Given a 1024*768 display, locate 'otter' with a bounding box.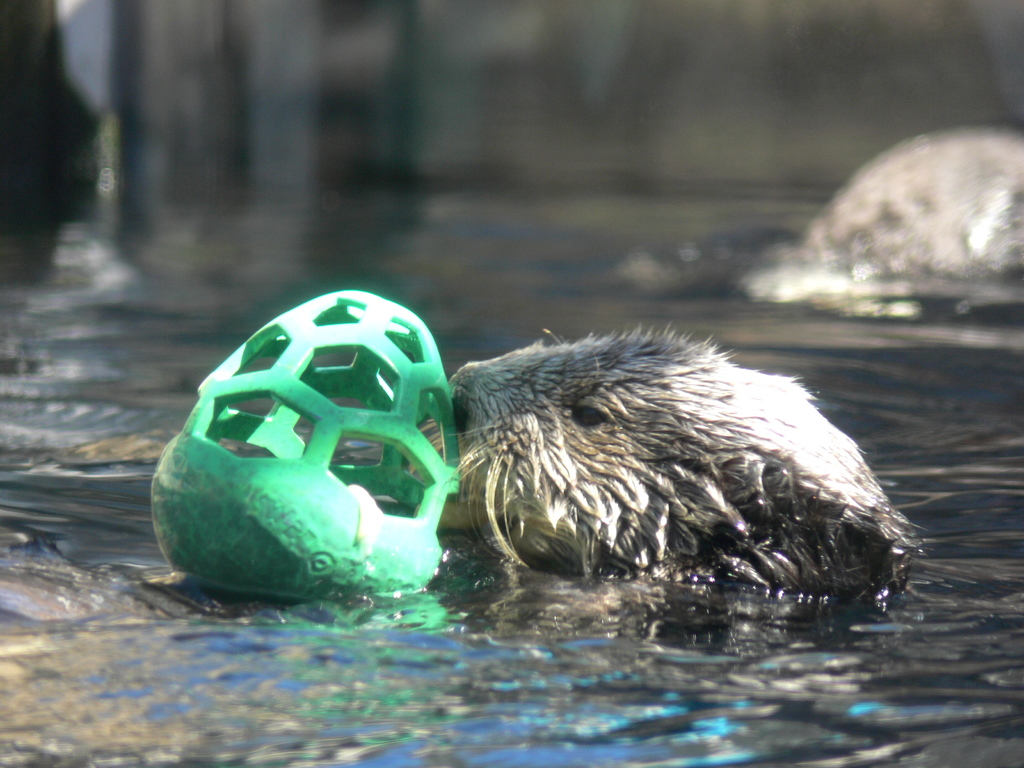
Located: [408, 324, 928, 594].
